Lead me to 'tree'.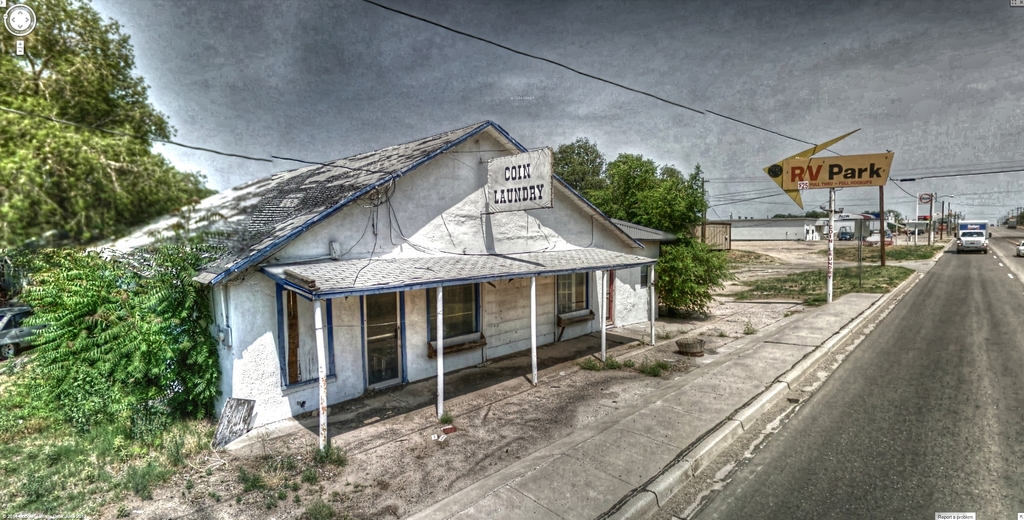
Lead to box=[536, 139, 740, 314].
